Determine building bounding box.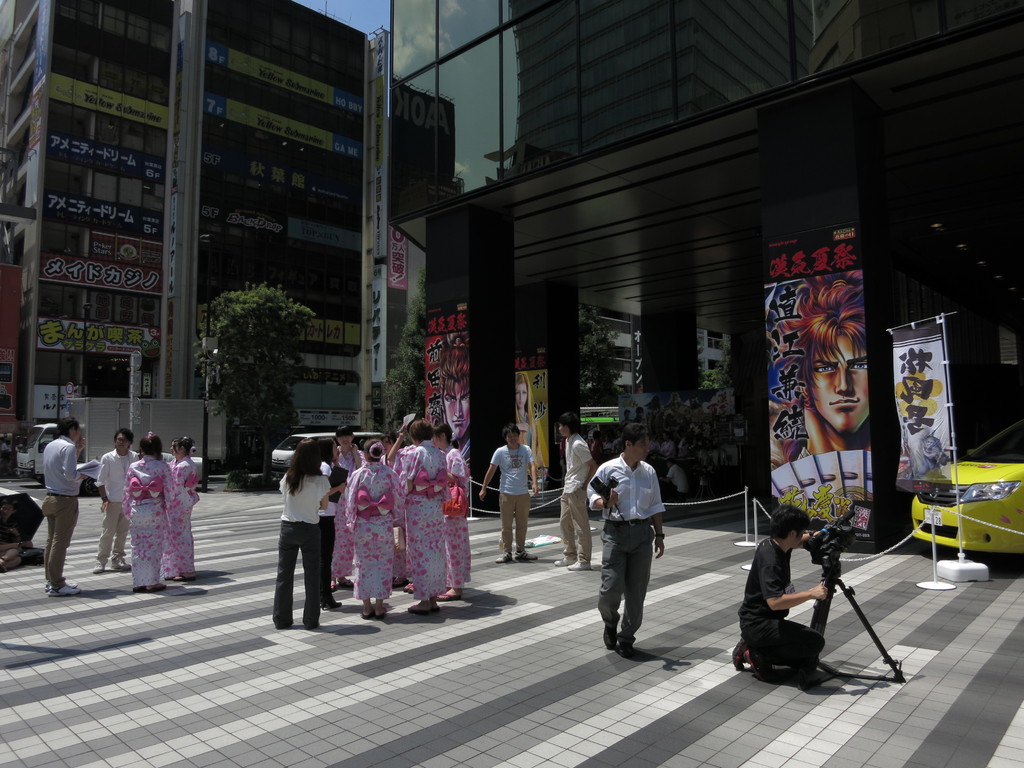
Determined: {"left": 0, "top": 2, "right": 368, "bottom": 449}.
